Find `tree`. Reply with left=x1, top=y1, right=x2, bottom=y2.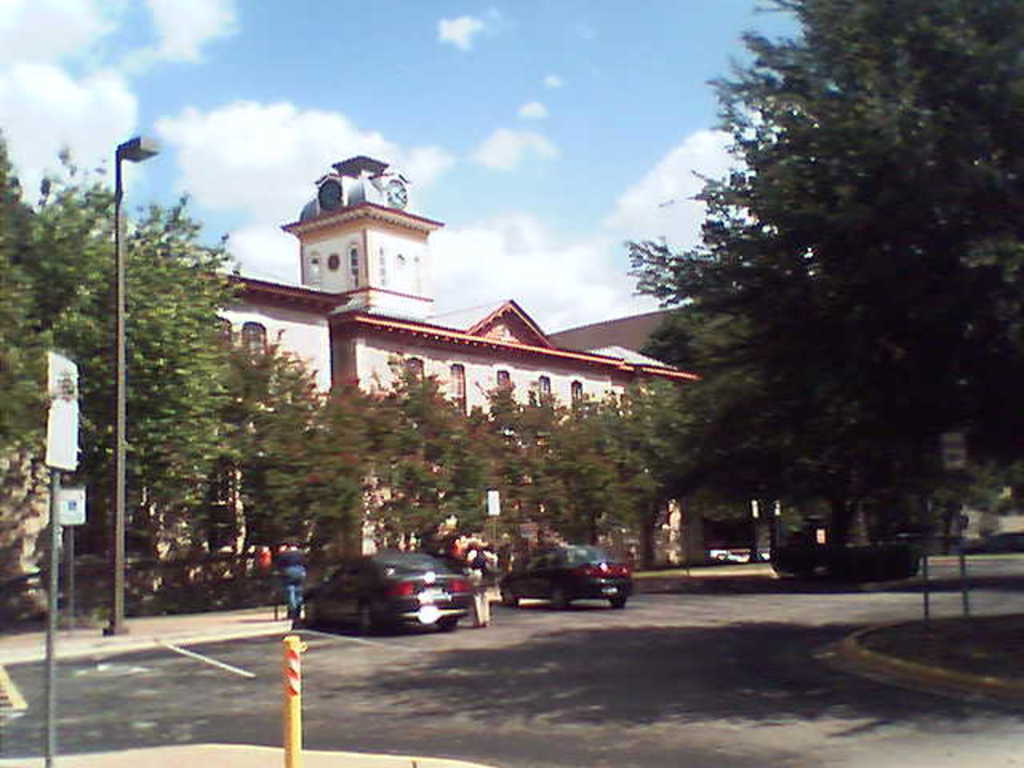
left=0, top=128, right=240, bottom=638.
